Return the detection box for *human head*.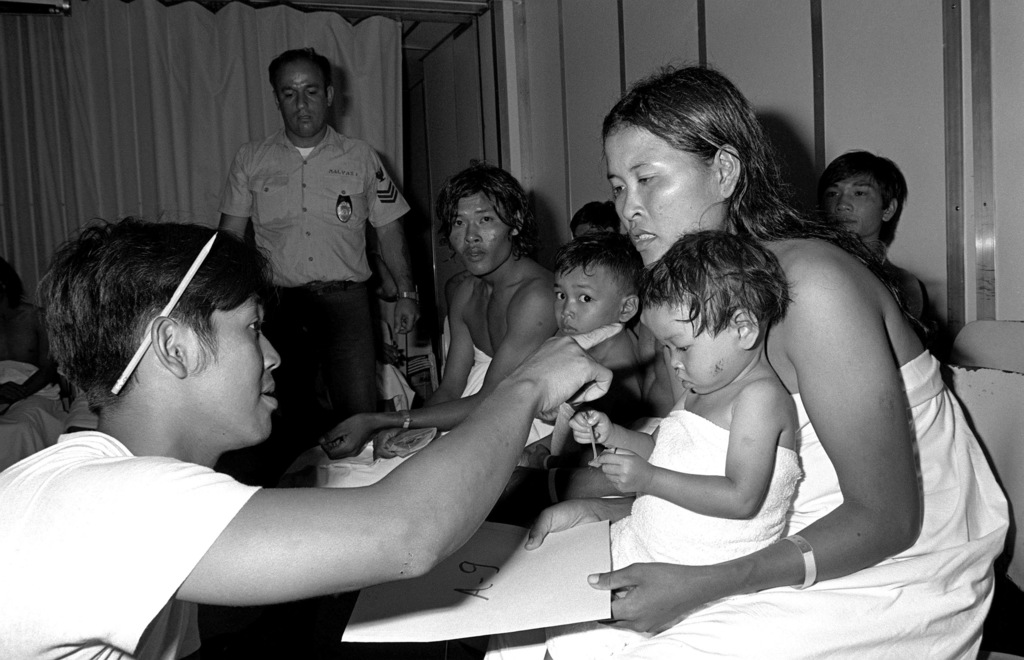
Rect(39, 215, 292, 455).
